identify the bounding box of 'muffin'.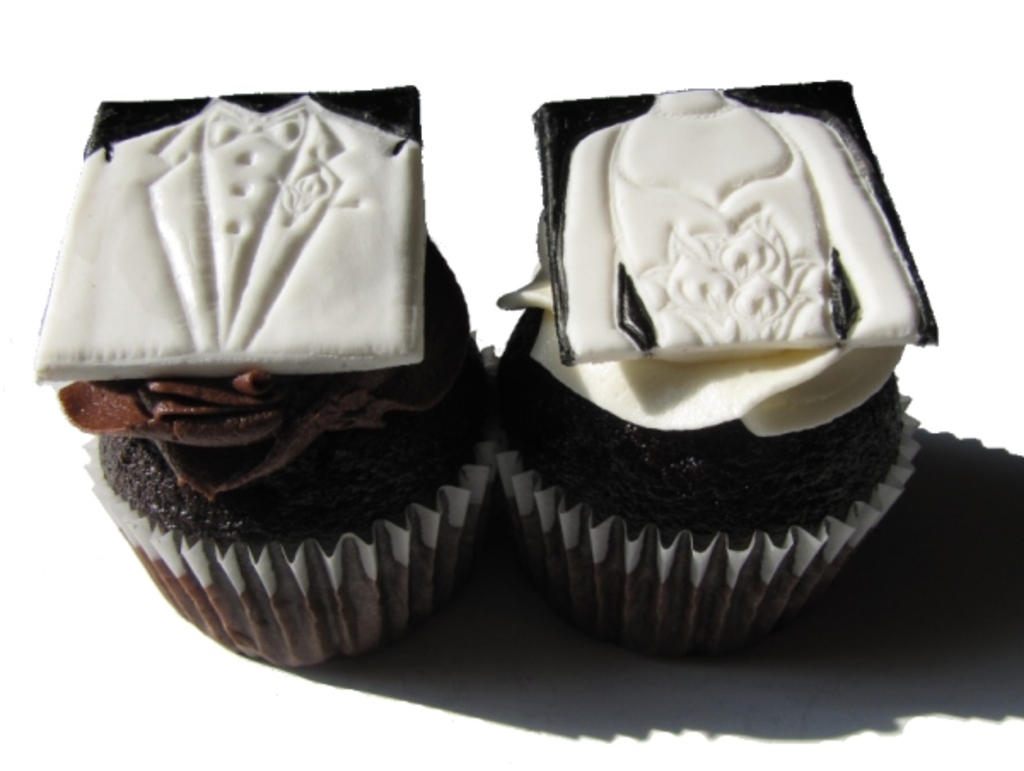
(x1=490, y1=75, x2=935, y2=669).
